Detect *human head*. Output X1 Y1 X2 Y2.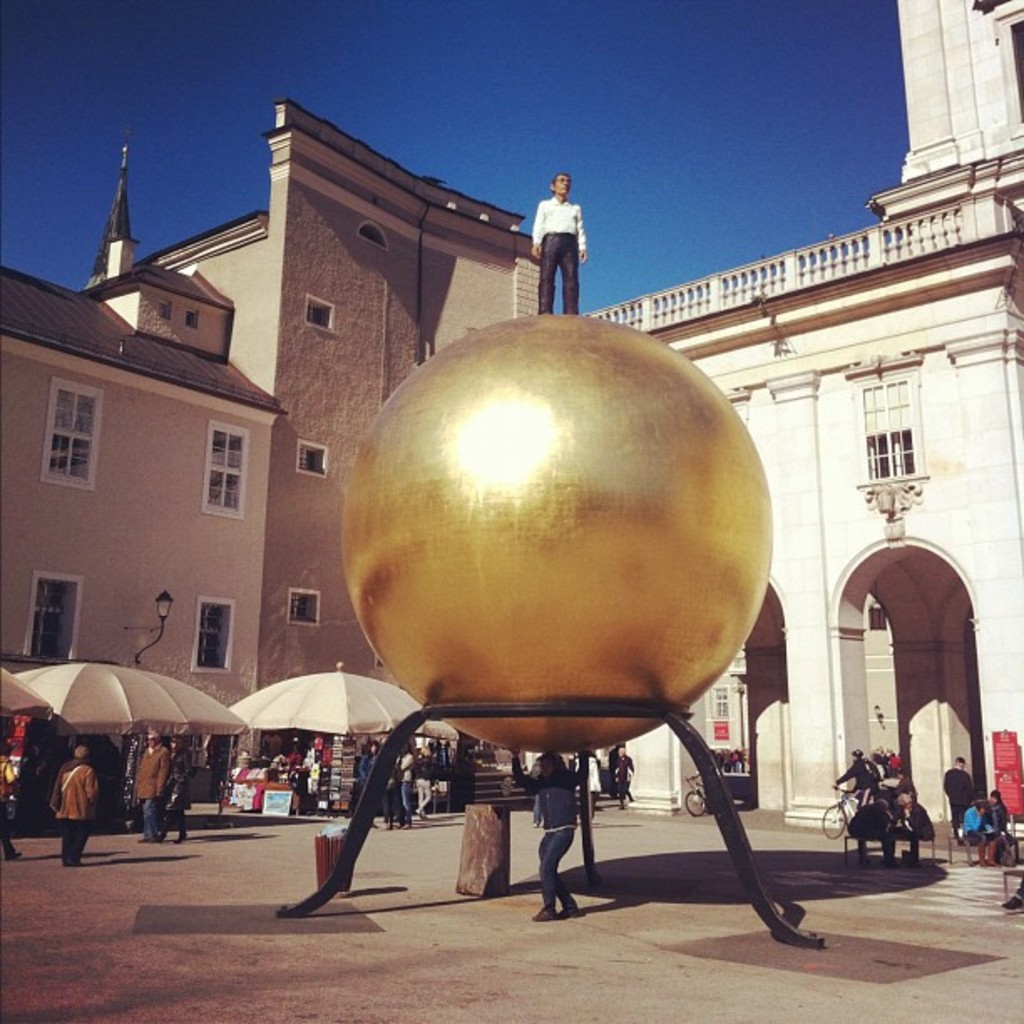
616 746 627 760.
